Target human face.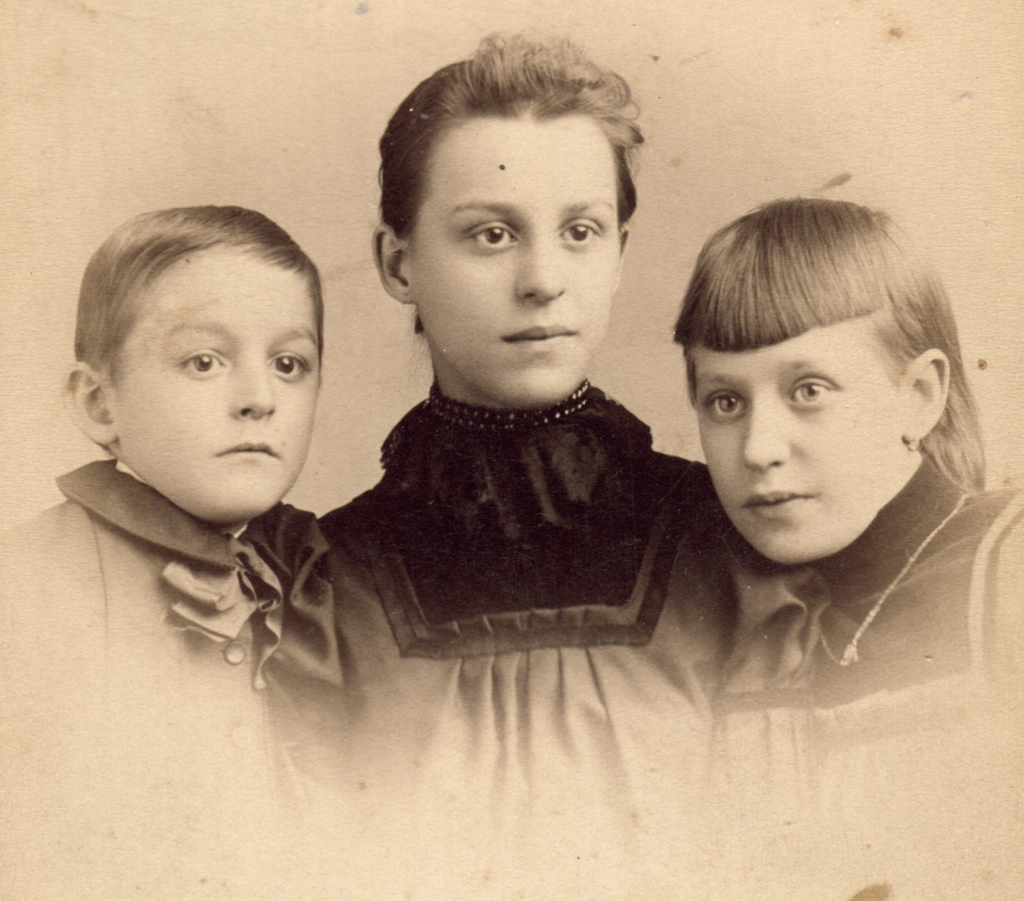
Target region: [left=118, top=256, right=324, bottom=524].
